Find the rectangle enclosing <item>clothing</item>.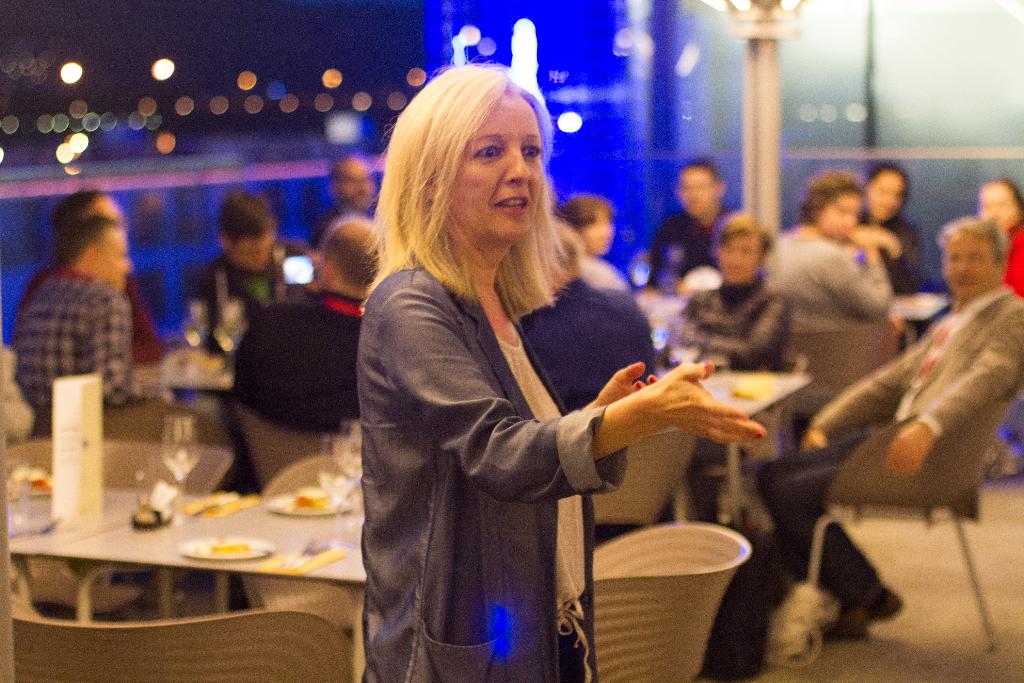
x1=231 y1=264 x2=365 y2=438.
